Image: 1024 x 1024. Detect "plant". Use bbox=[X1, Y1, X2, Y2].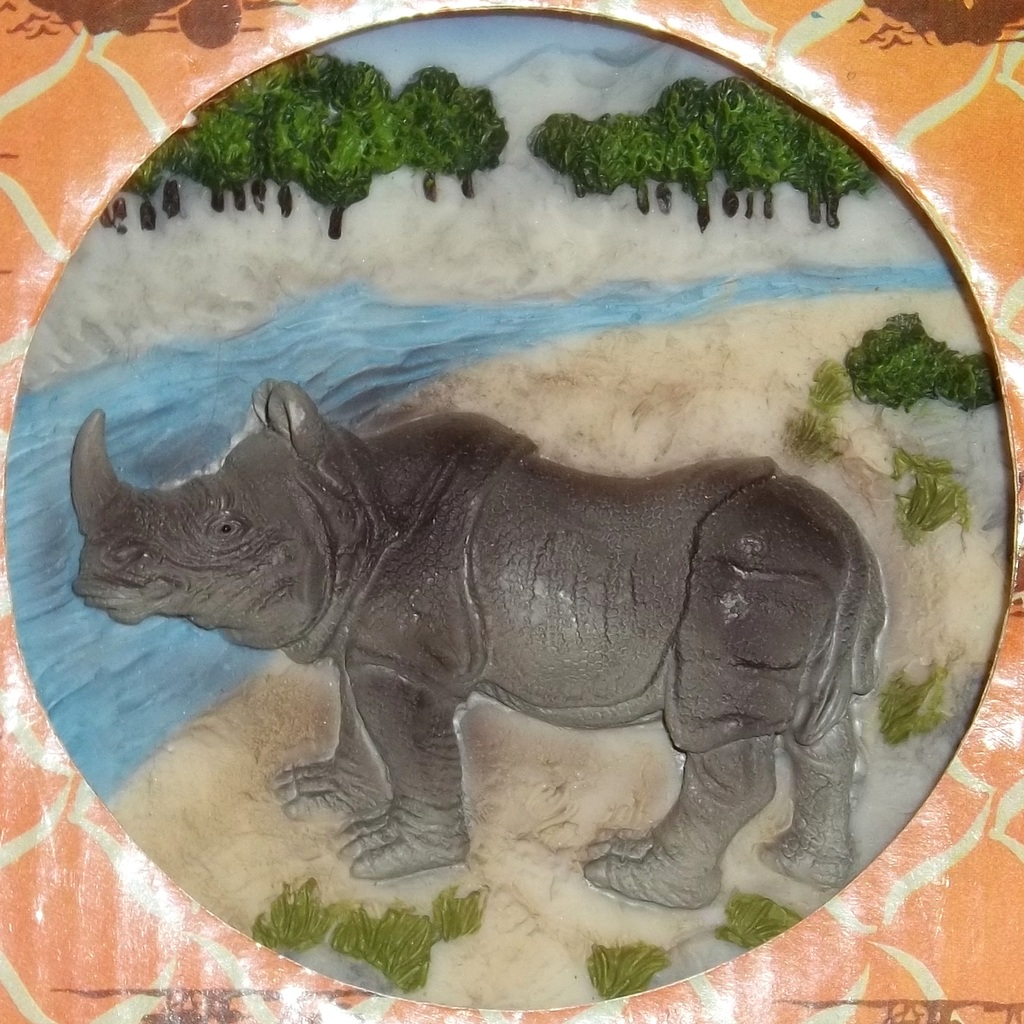
bbox=[244, 872, 333, 951].
